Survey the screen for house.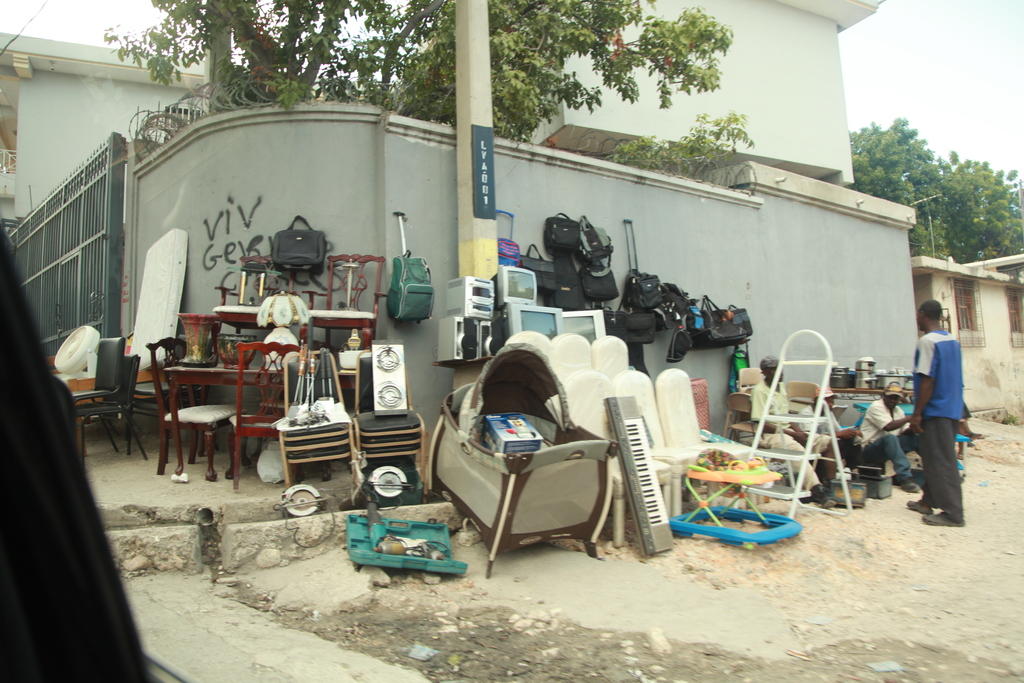
Survey found: [left=0, top=31, right=275, bottom=229].
